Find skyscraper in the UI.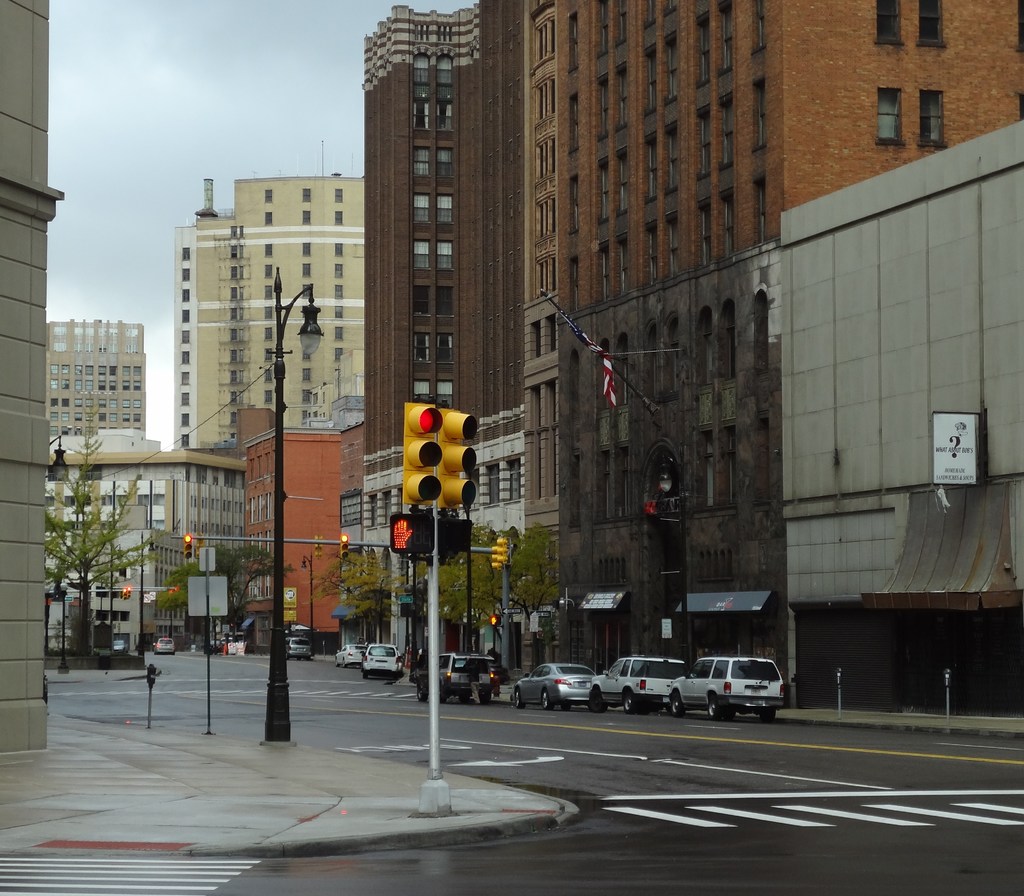
UI element at 359:0:1023:682.
